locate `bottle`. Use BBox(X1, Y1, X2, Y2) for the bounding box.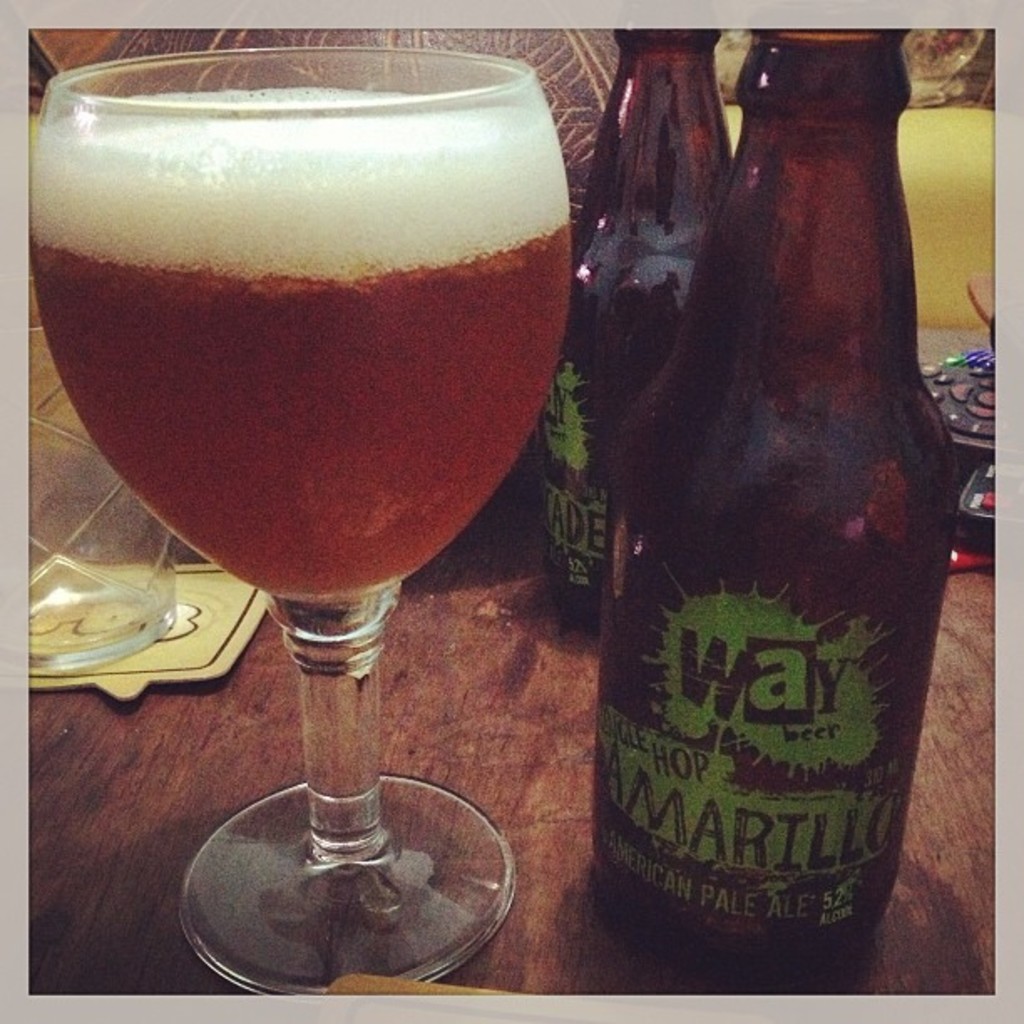
BBox(582, 18, 964, 999).
